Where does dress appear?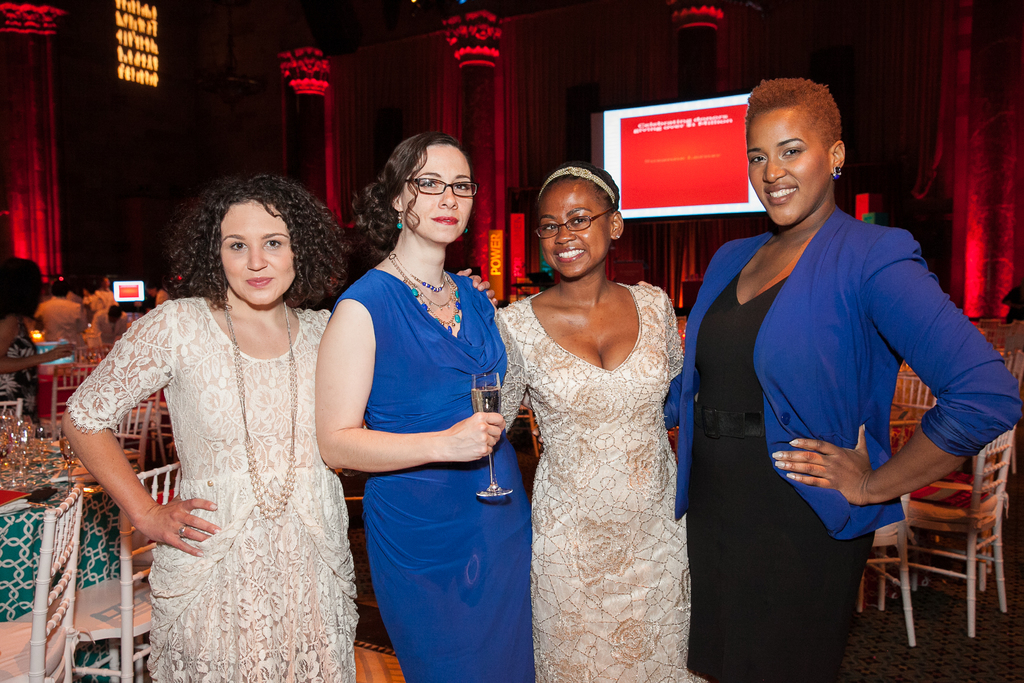
Appears at locate(65, 298, 356, 682).
